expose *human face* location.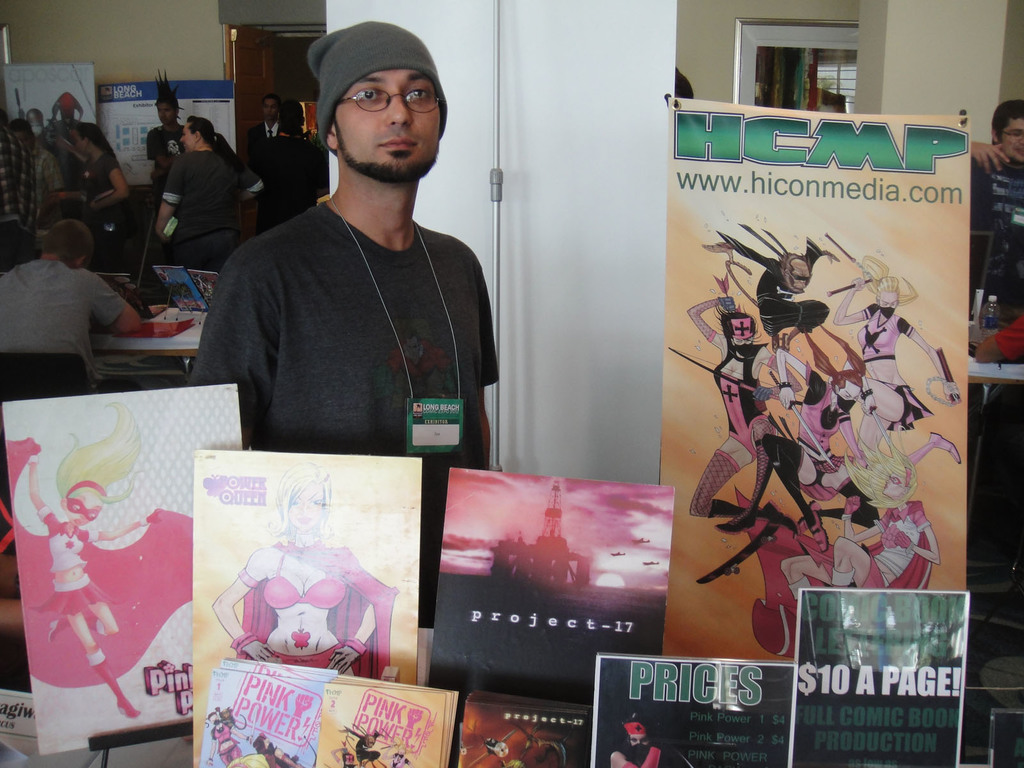
Exposed at <box>6,124,34,150</box>.
